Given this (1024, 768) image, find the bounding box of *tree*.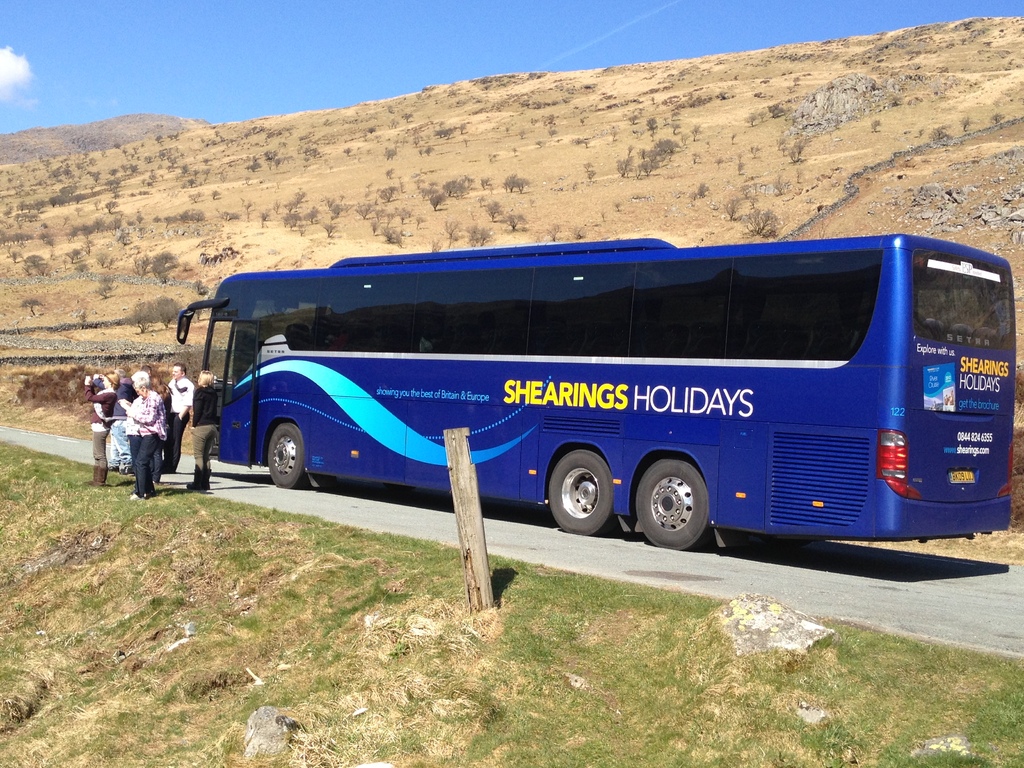
locate(365, 206, 424, 252).
